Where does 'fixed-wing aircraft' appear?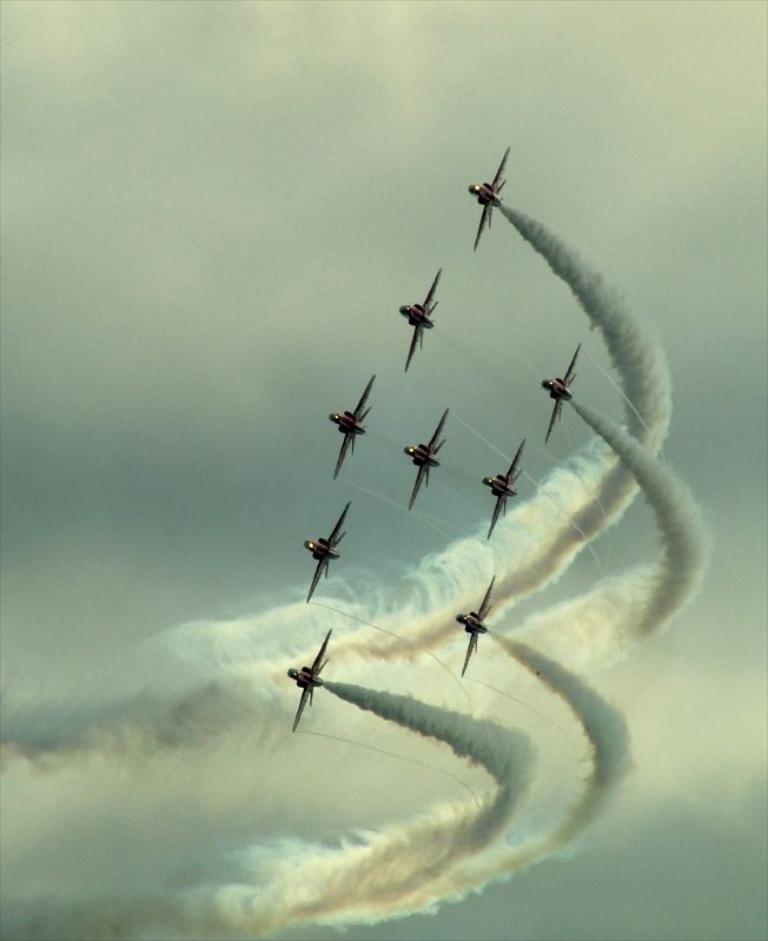
Appears at (402,407,449,506).
